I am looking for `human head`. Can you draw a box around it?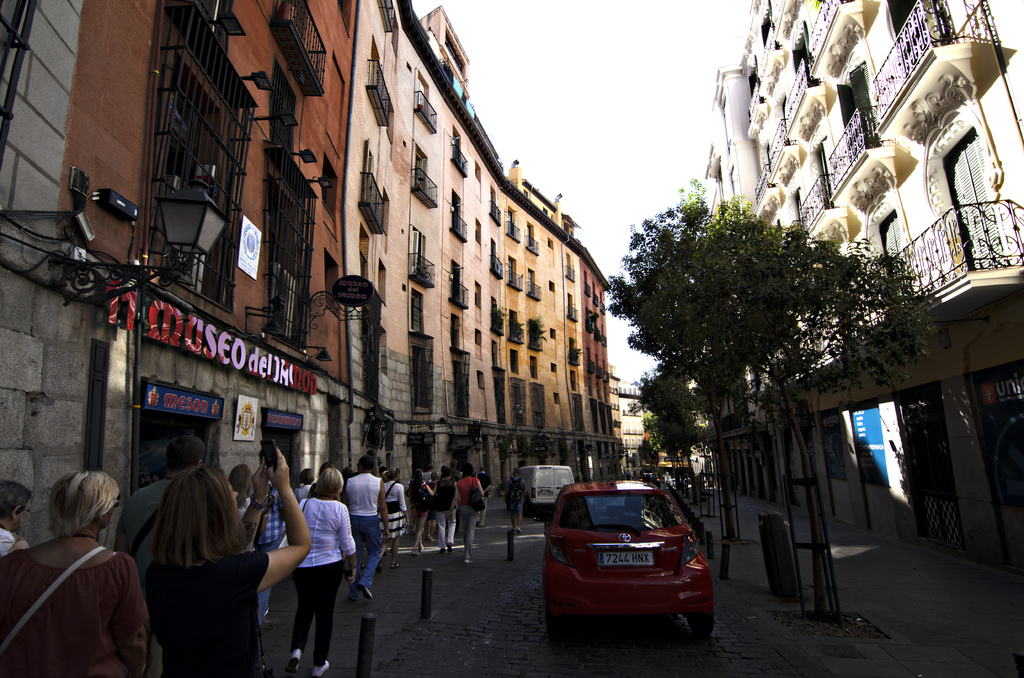
Sure, the bounding box is 306, 460, 351, 506.
